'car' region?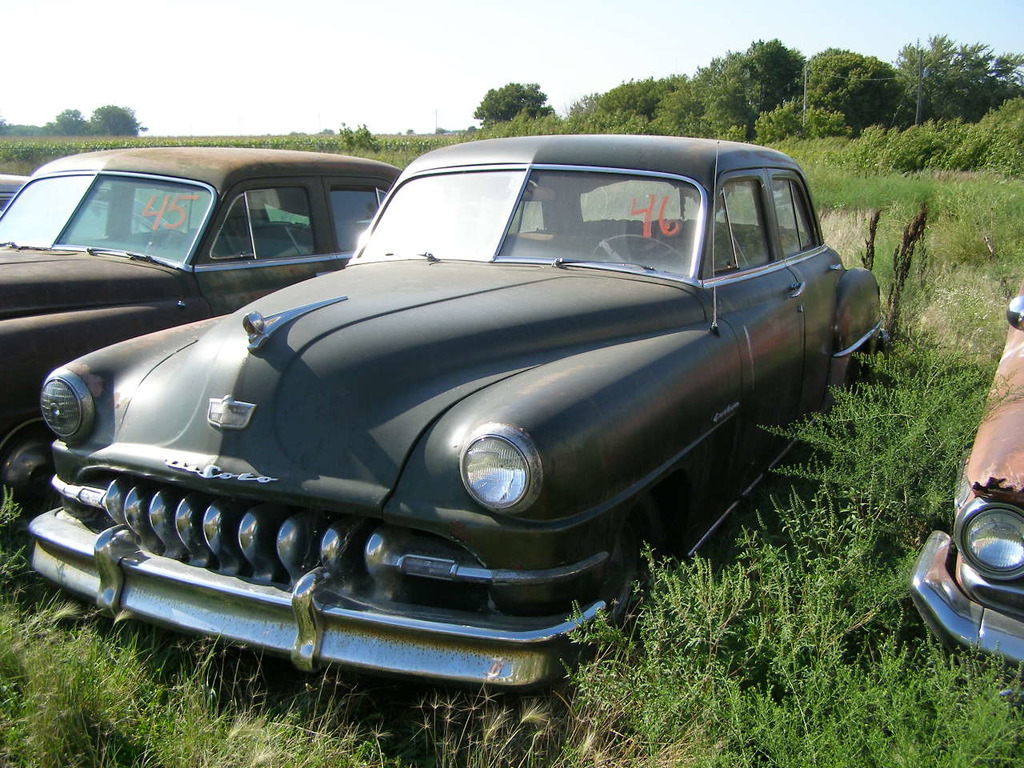
region(0, 138, 409, 542)
